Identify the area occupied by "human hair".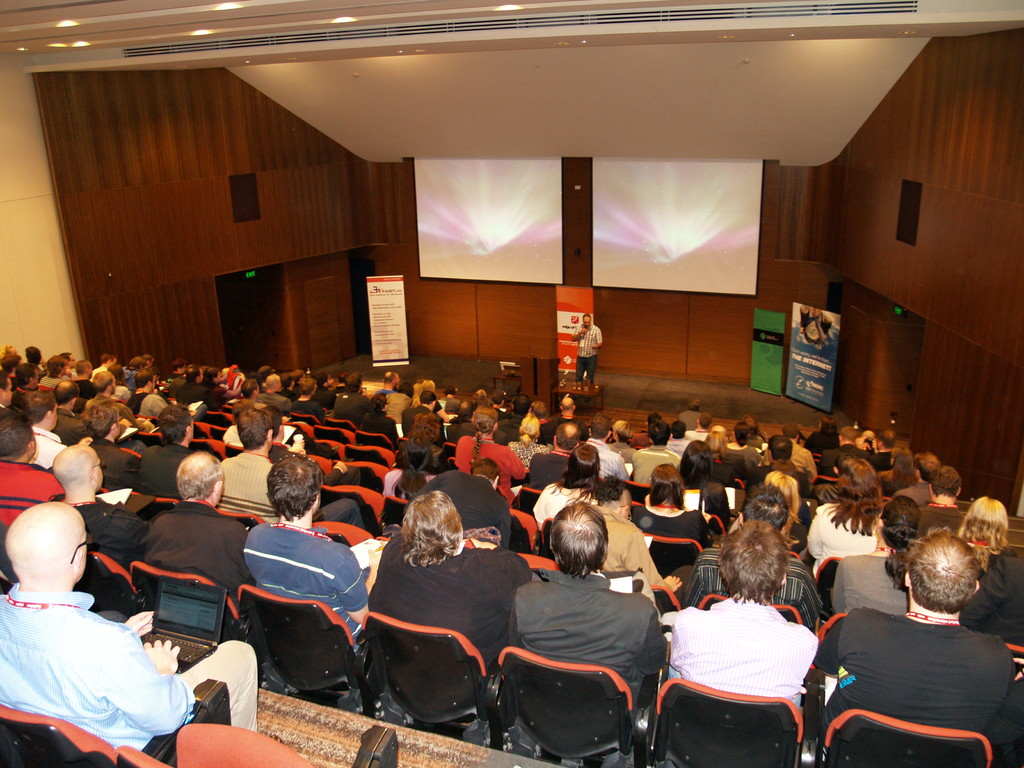
Area: [left=886, top=490, right=918, bottom=536].
